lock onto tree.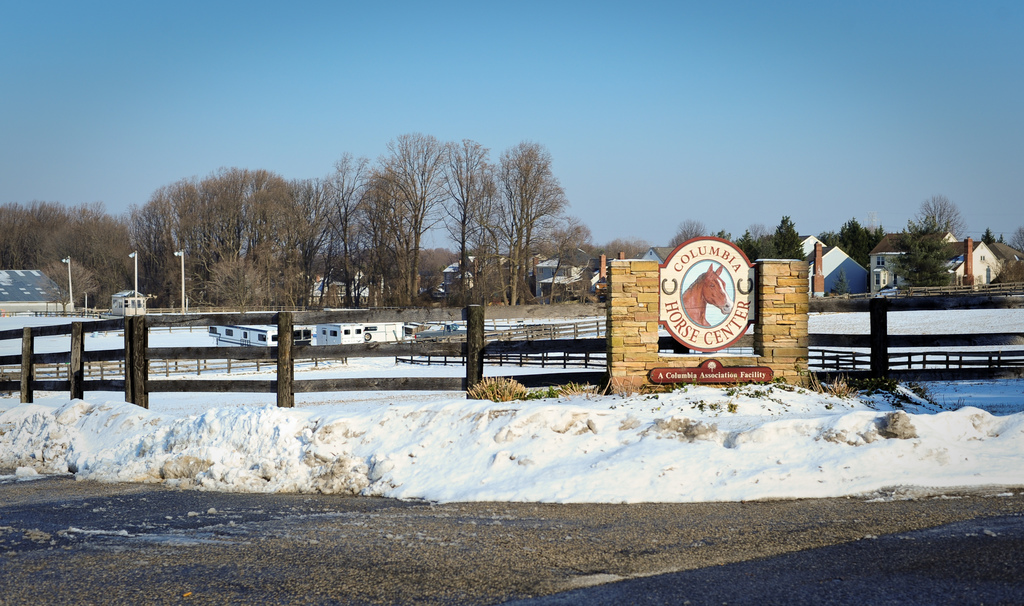
Locked: Rect(981, 224, 998, 244).
